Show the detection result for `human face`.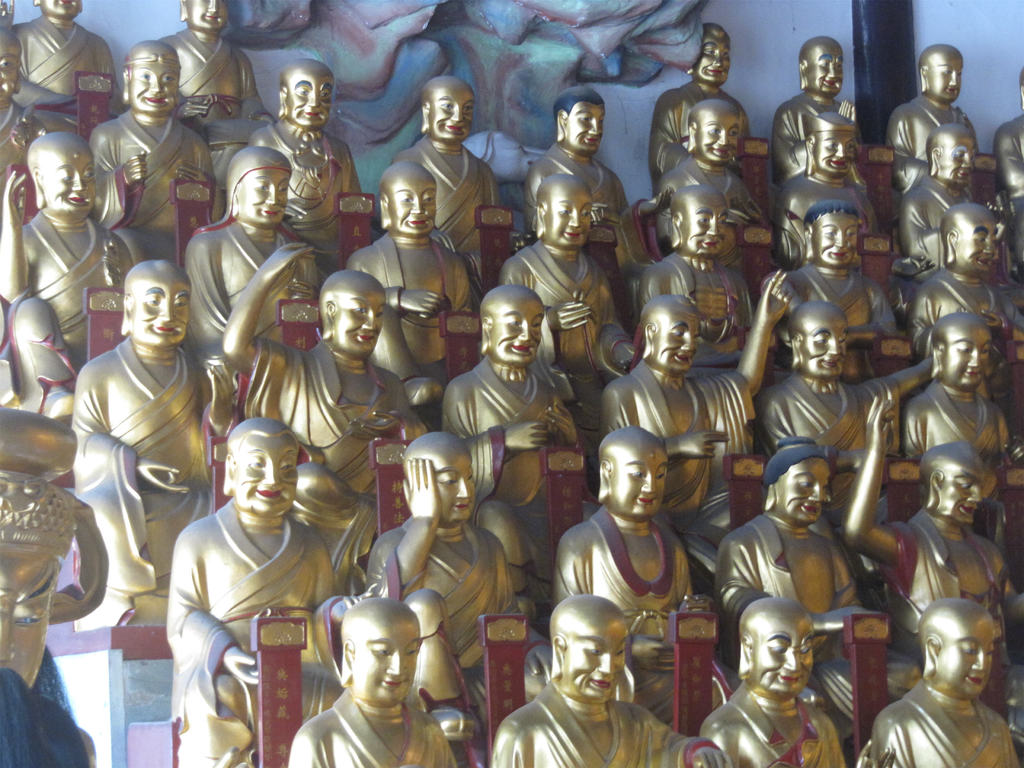
[133,54,178,110].
